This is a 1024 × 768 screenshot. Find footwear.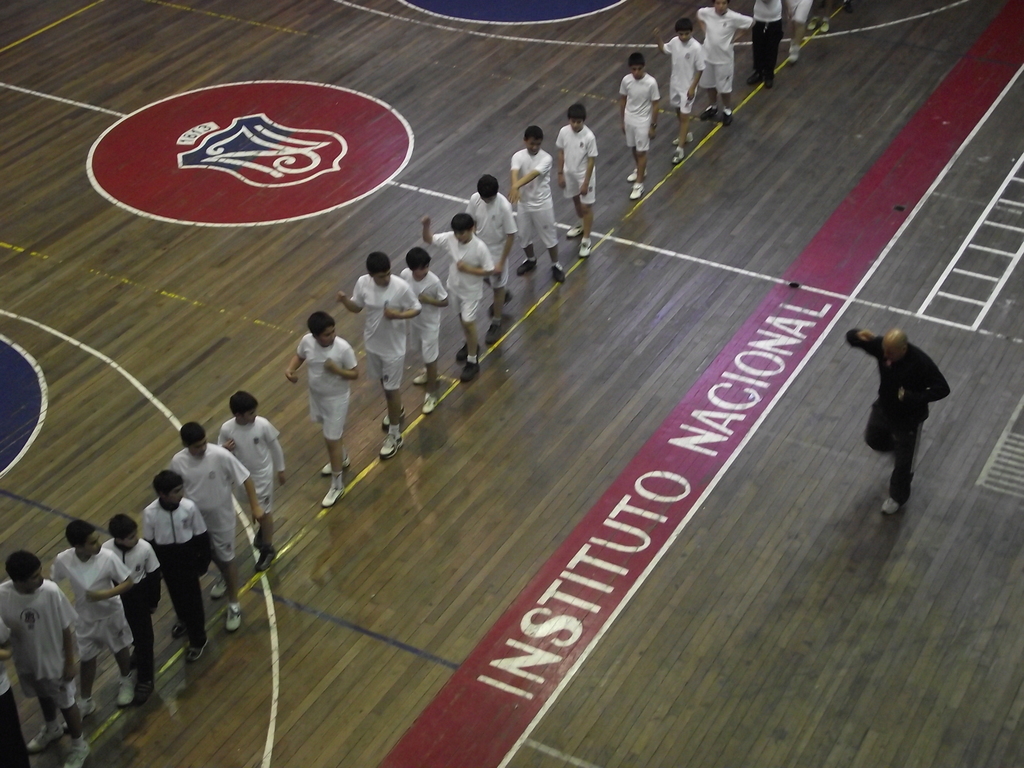
Bounding box: rect(675, 132, 695, 145).
